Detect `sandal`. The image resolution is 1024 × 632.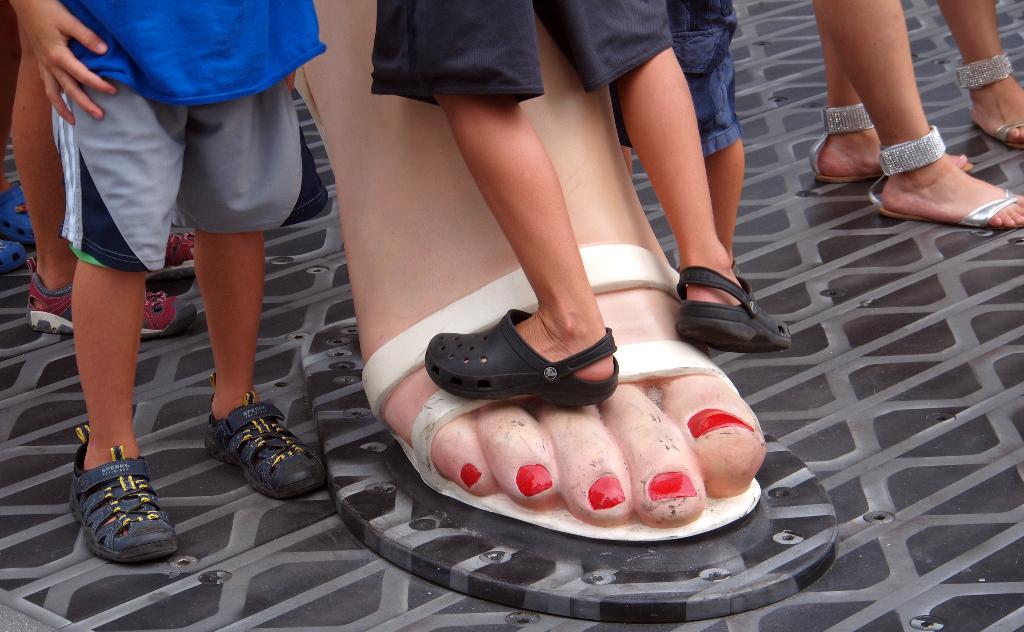
left=428, top=308, right=620, bottom=408.
